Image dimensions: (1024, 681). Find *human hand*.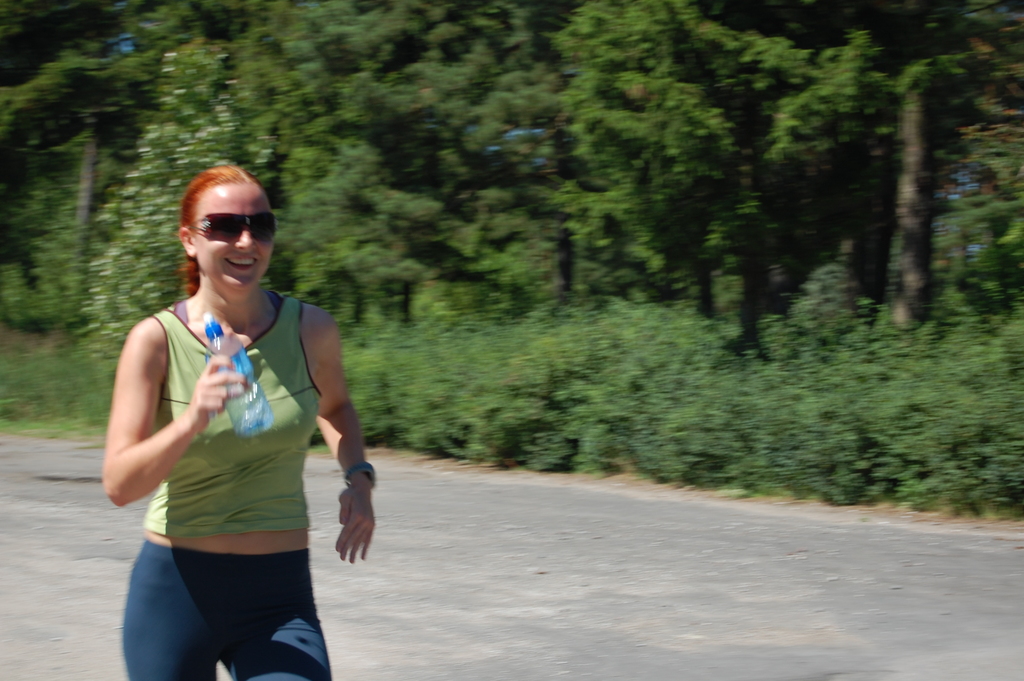
bbox(173, 359, 253, 436).
